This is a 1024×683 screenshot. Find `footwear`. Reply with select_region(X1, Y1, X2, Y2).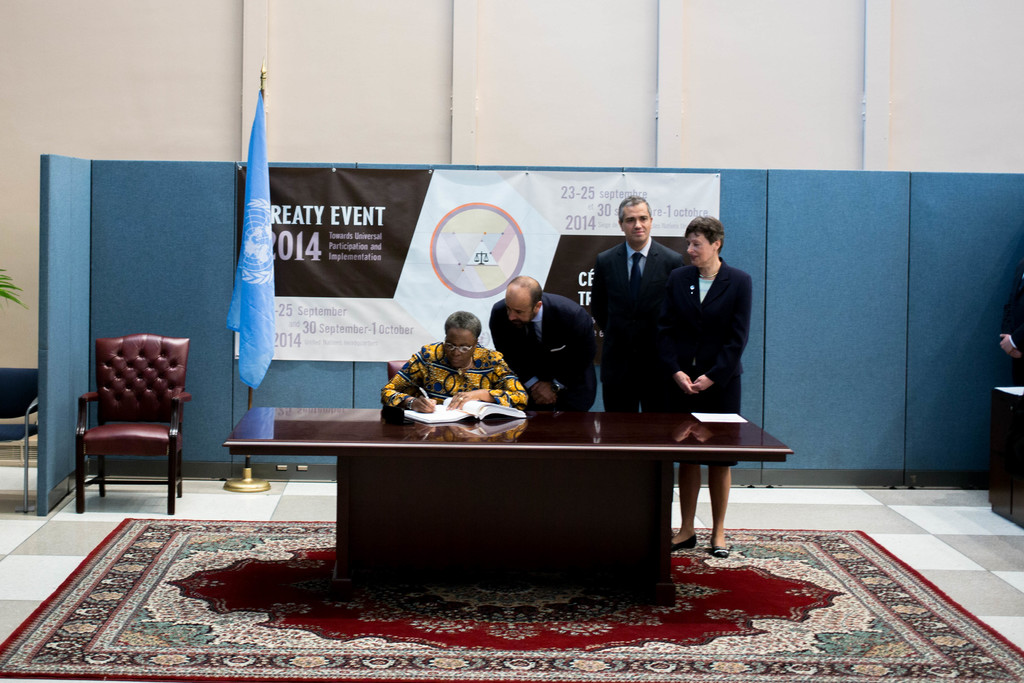
select_region(669, 533, 698, 548).
